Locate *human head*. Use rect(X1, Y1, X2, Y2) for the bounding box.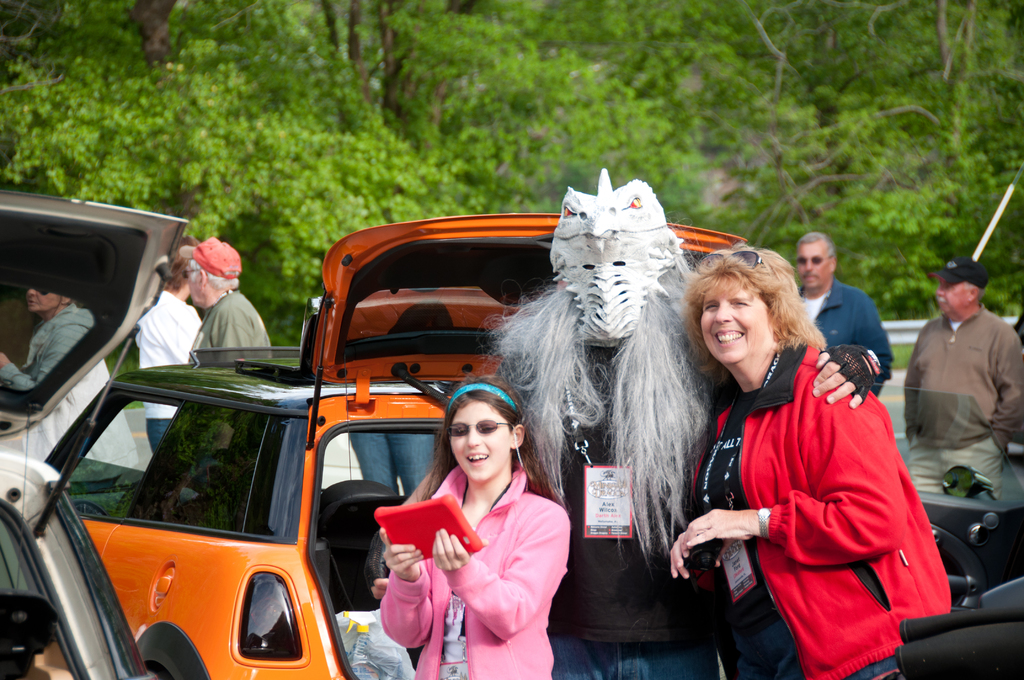
rect(794, 231, 840, 290).
